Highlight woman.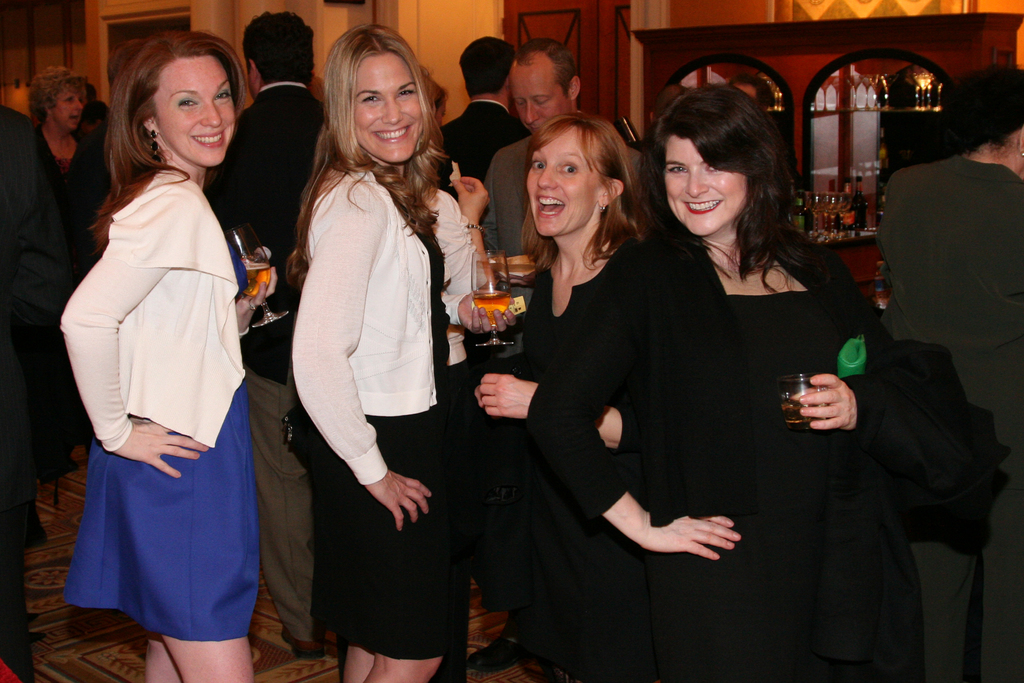
Highlighted region: 289 26 516 682.
